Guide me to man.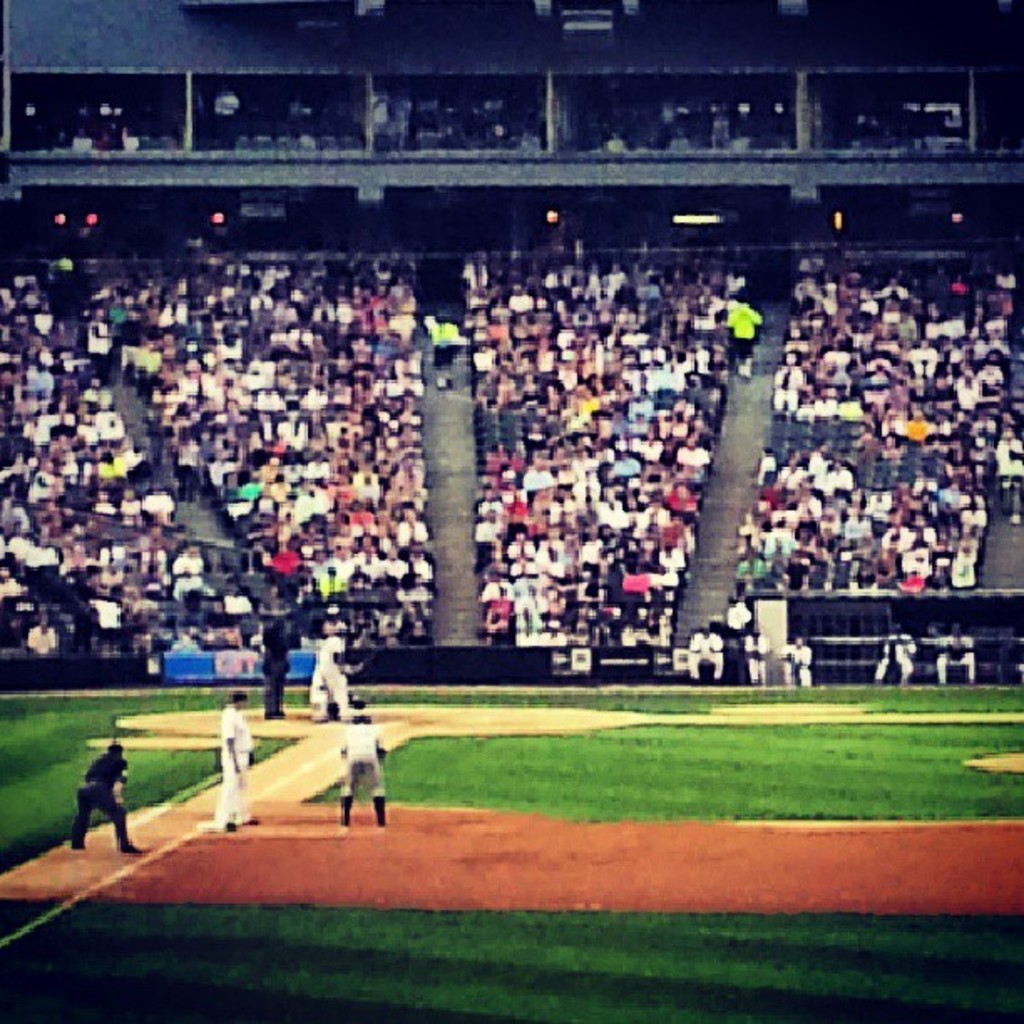
Guidance: [336, 714, 390, 830].
